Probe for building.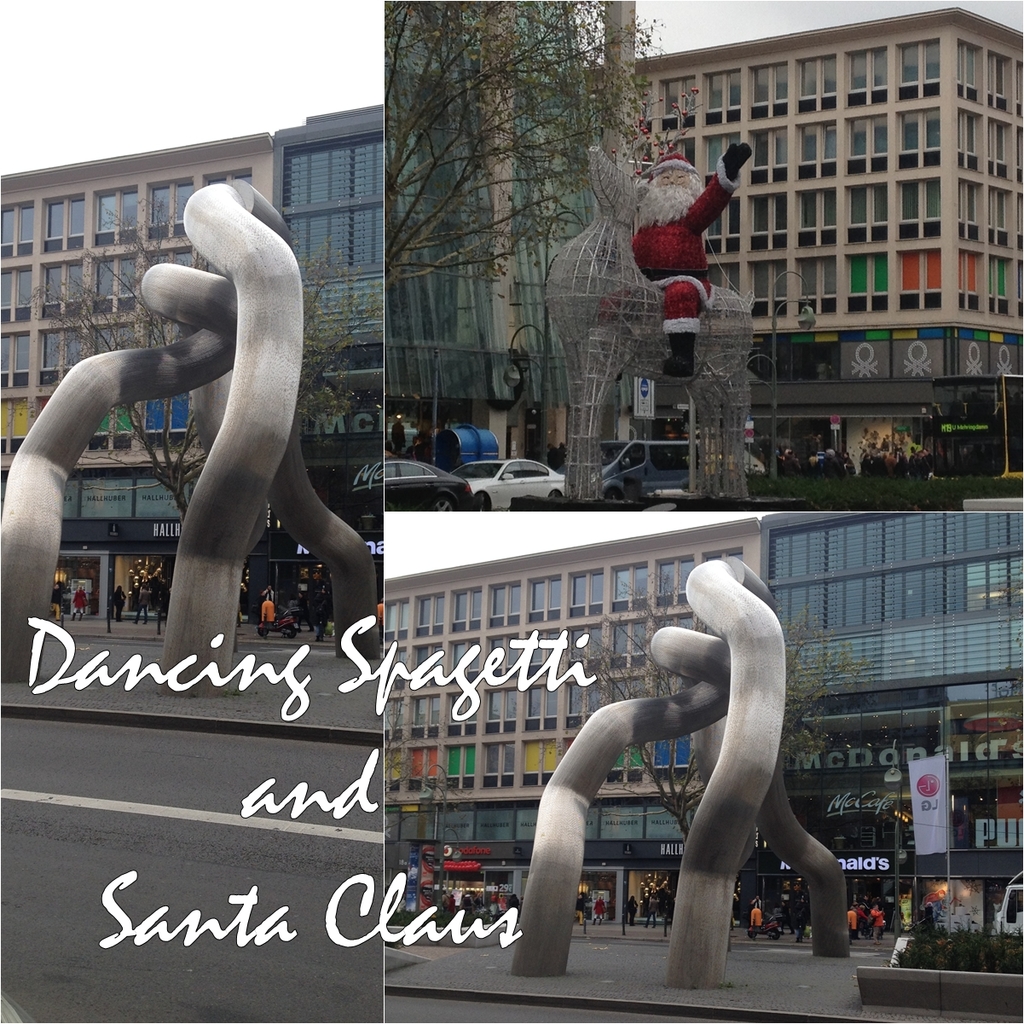
Probe result: BBox(269, 101, 385, 618).
